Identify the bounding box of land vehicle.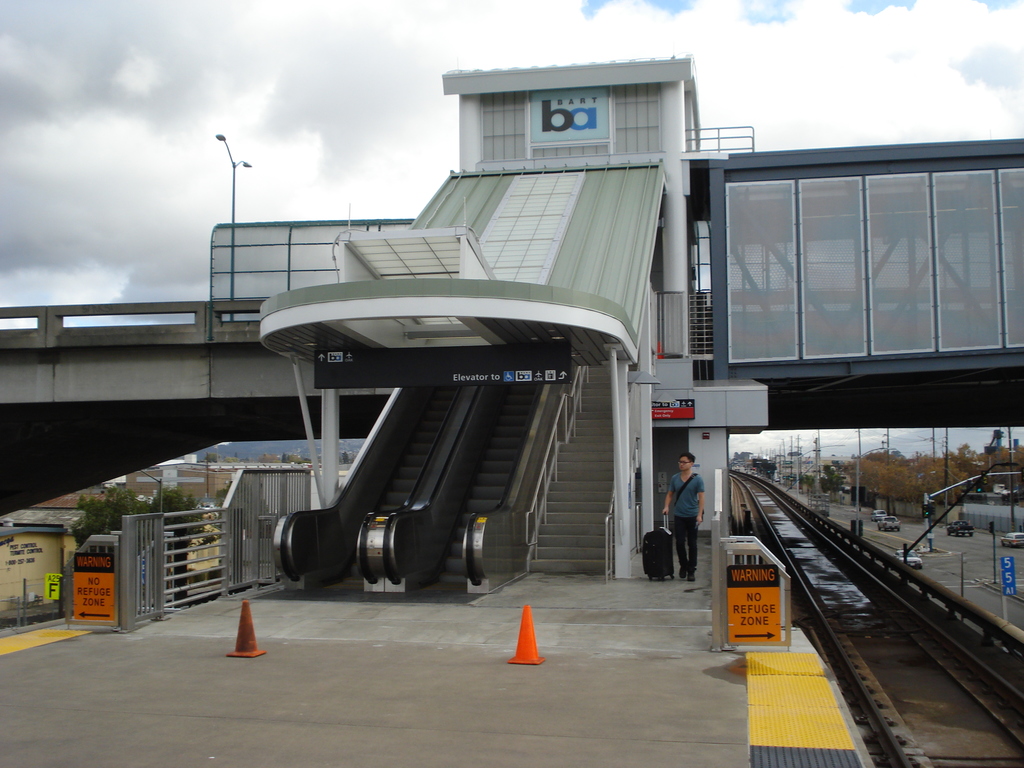
bbox(945, 521, 976, 538).
